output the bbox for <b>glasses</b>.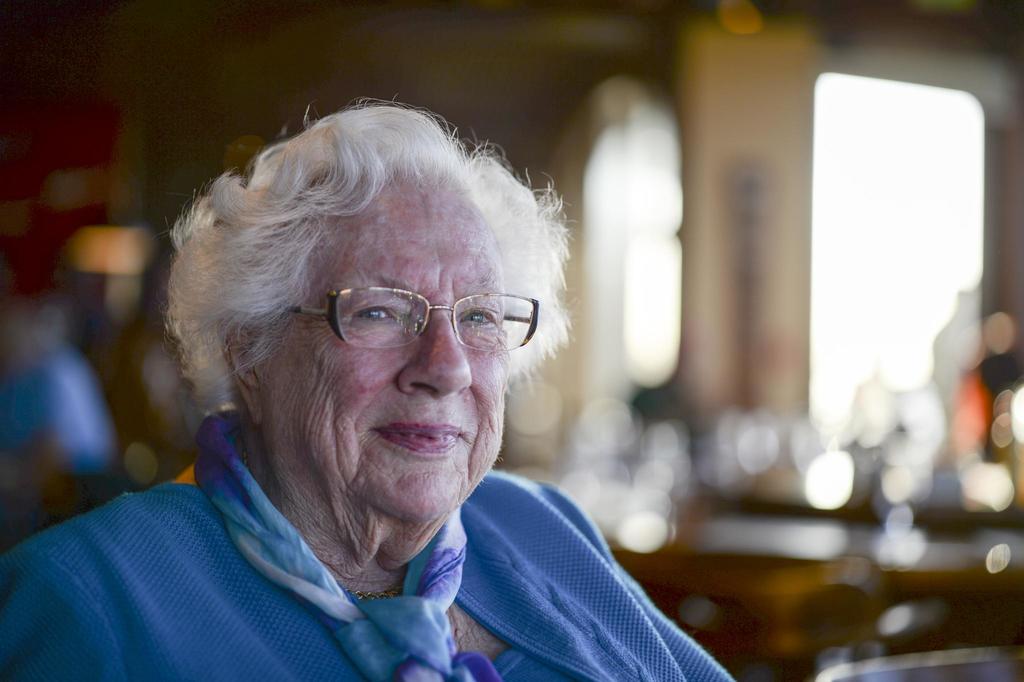
<box>272,283,519,361</box>.
